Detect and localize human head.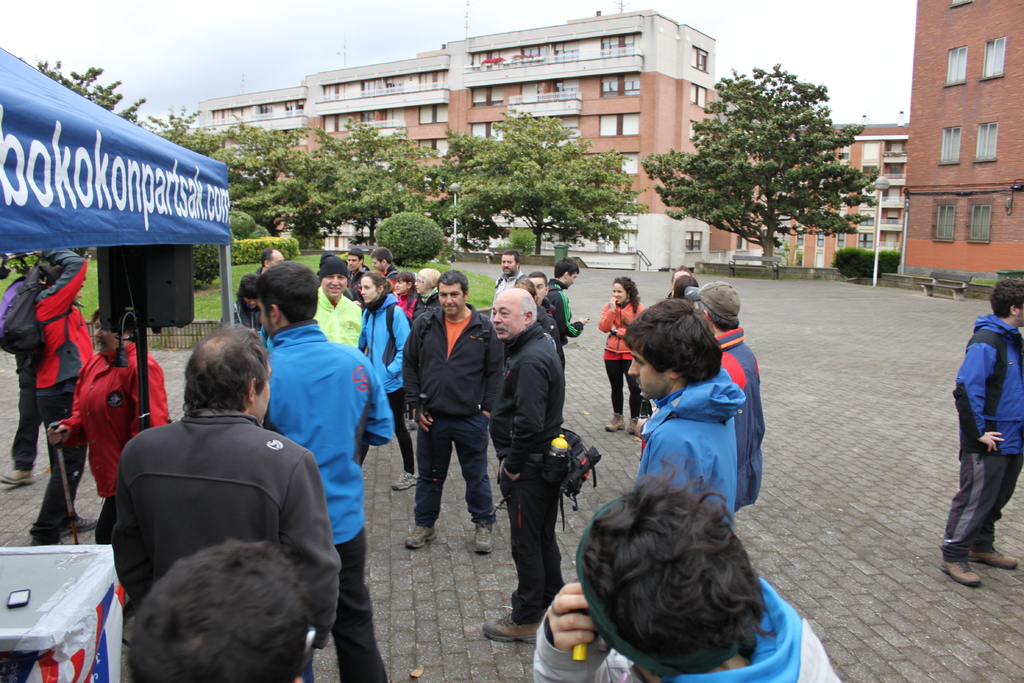
Localized at (501, 249, 521, 277).
